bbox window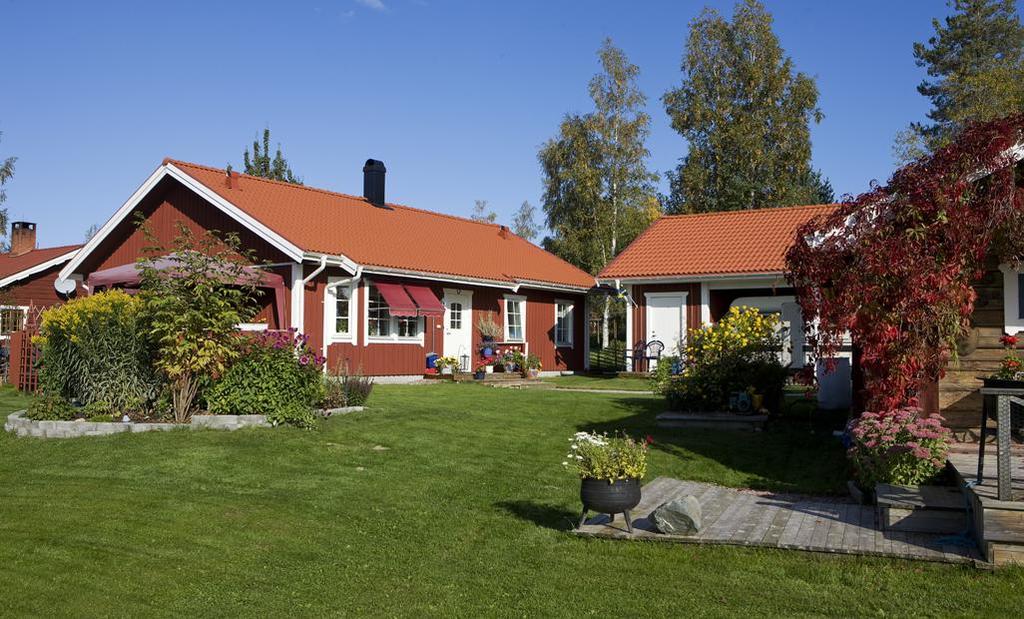
box=[553, 299, 577, 352]
